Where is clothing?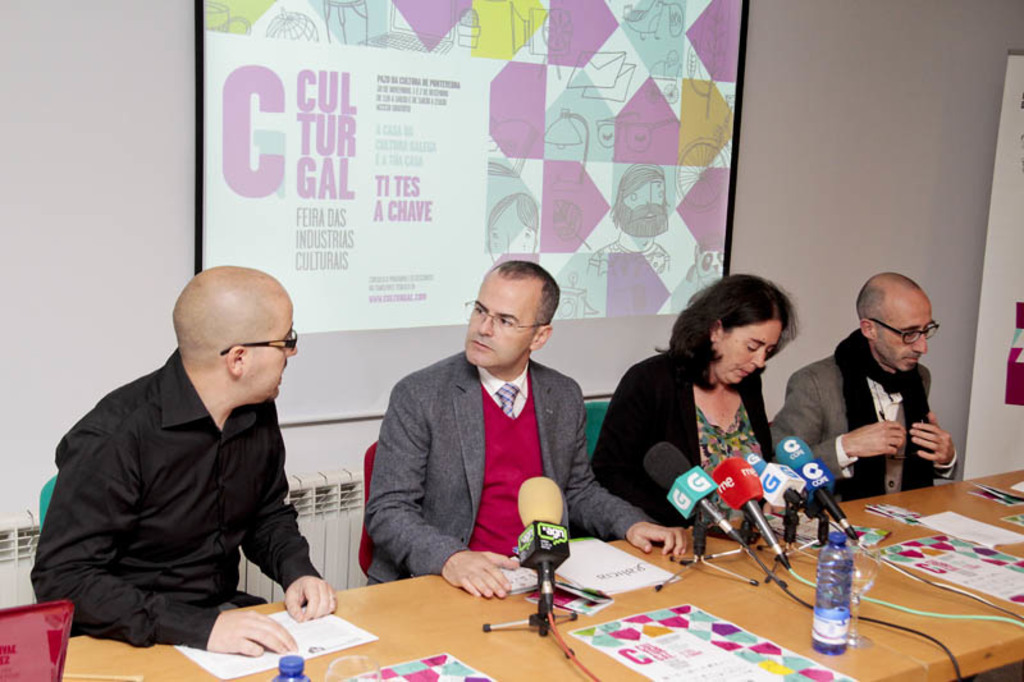
box(586, 349, 773, 525).
